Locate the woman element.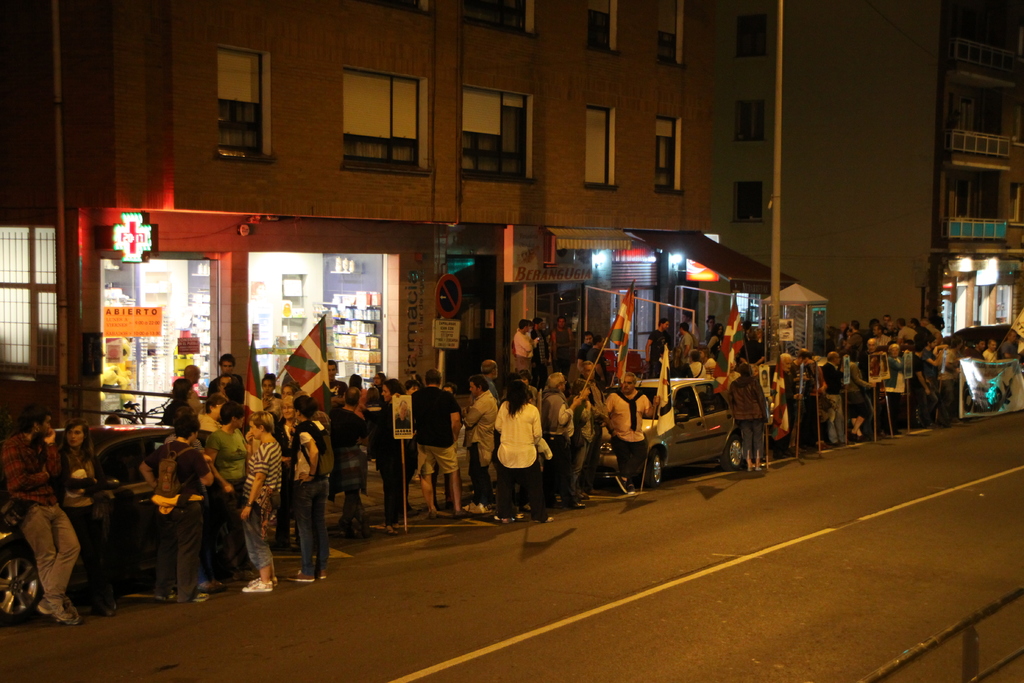
Element bbox: x1=209, y1=404, x2=247, y2=497.
